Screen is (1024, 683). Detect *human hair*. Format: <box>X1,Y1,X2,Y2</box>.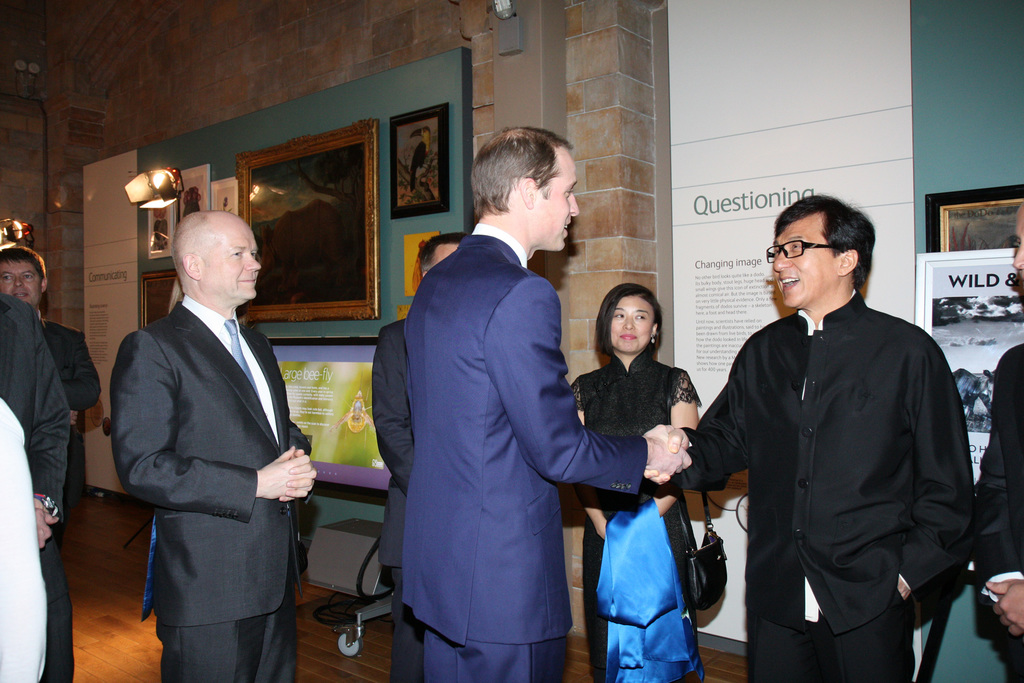
<box>592,281,663,359</box>.
